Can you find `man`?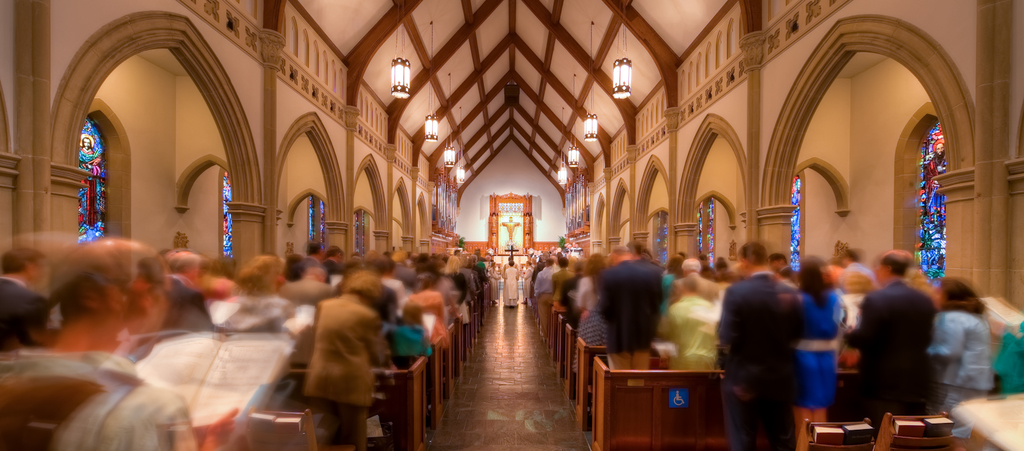
Yes, bounding box: locate(0, 233, 242, 450).
